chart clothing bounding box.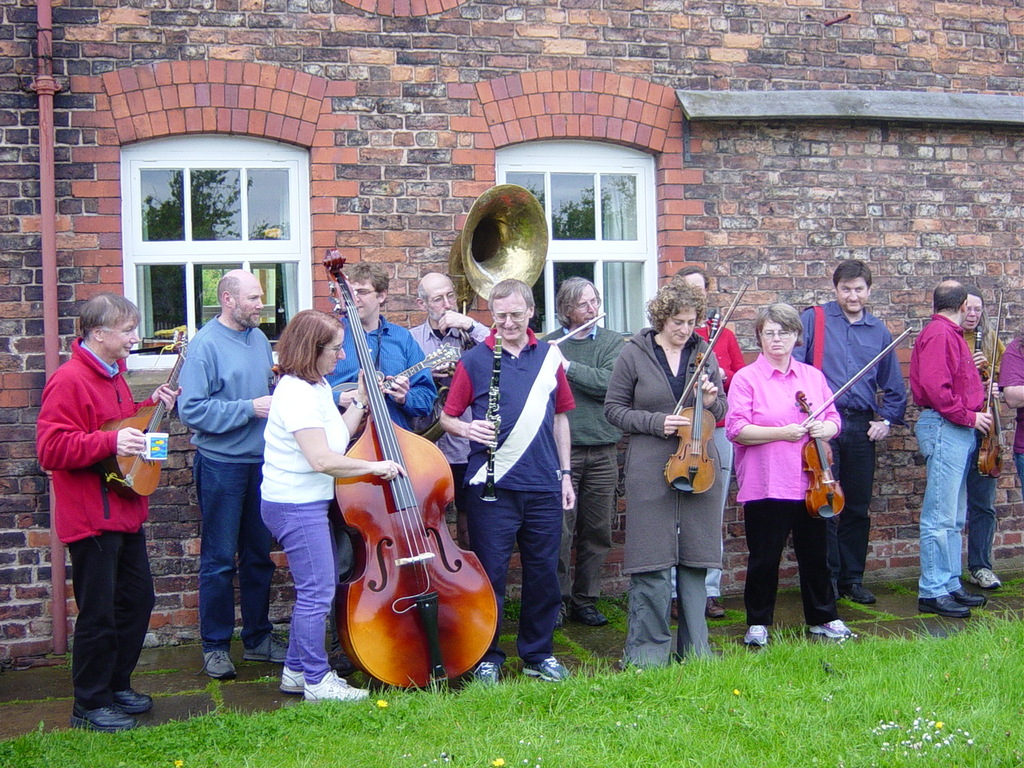
Charted: <box>923,298,981,611</box>.
